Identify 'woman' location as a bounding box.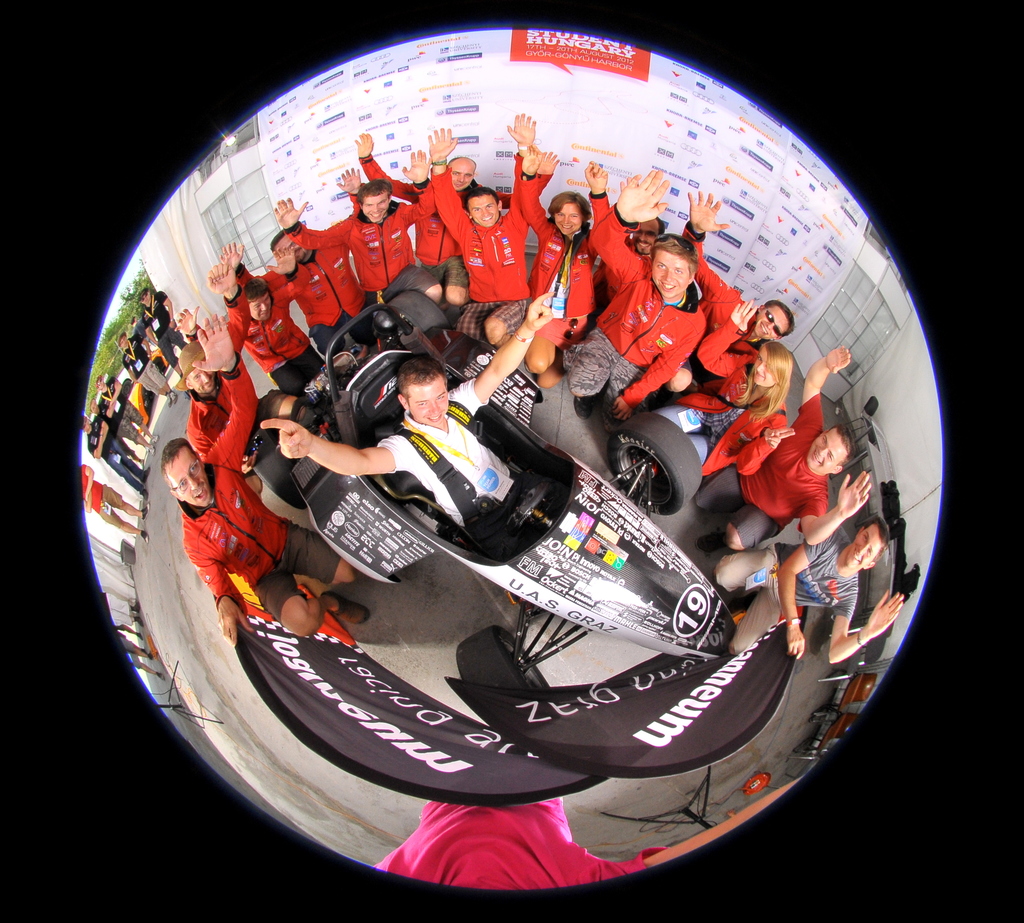
bbox(493, 143, 653, 424).
